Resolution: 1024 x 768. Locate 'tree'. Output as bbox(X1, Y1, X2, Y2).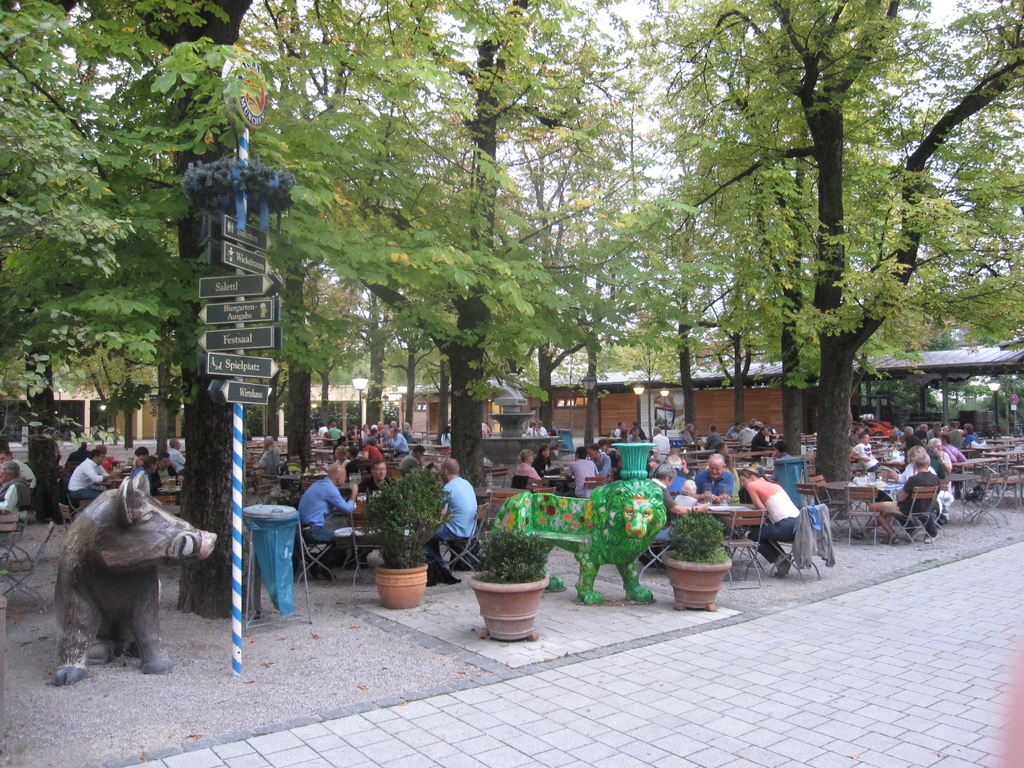
bbox(273, 1, 619, 509).
